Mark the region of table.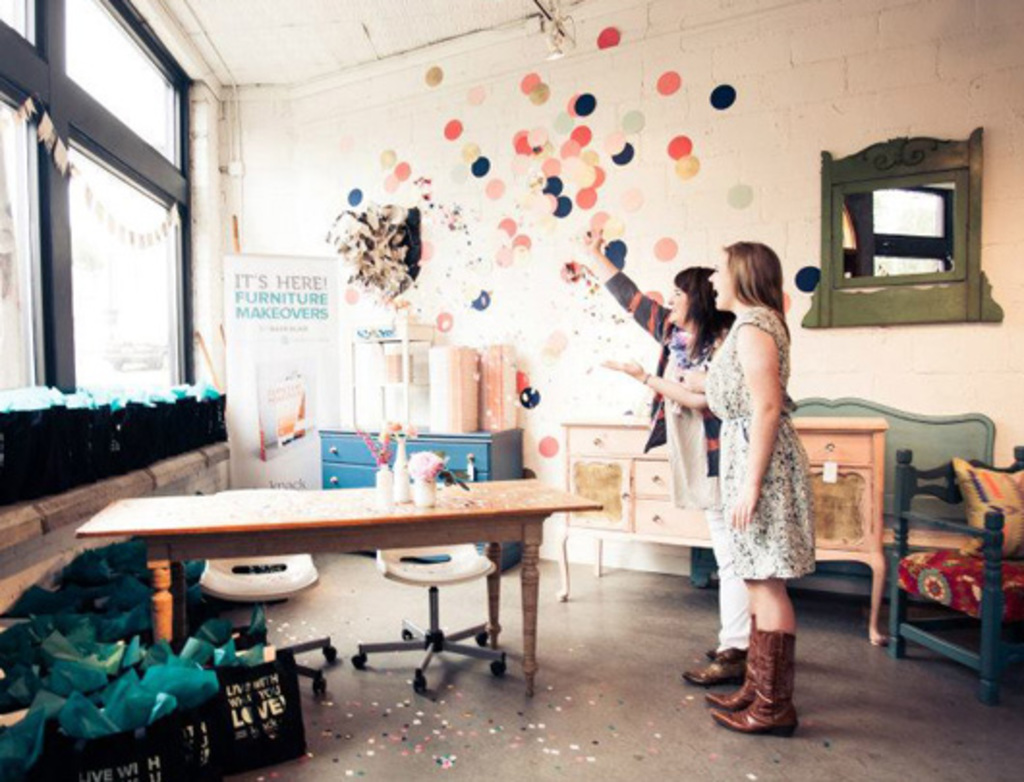
Region: bbox=(315, 423, 529, 575).
